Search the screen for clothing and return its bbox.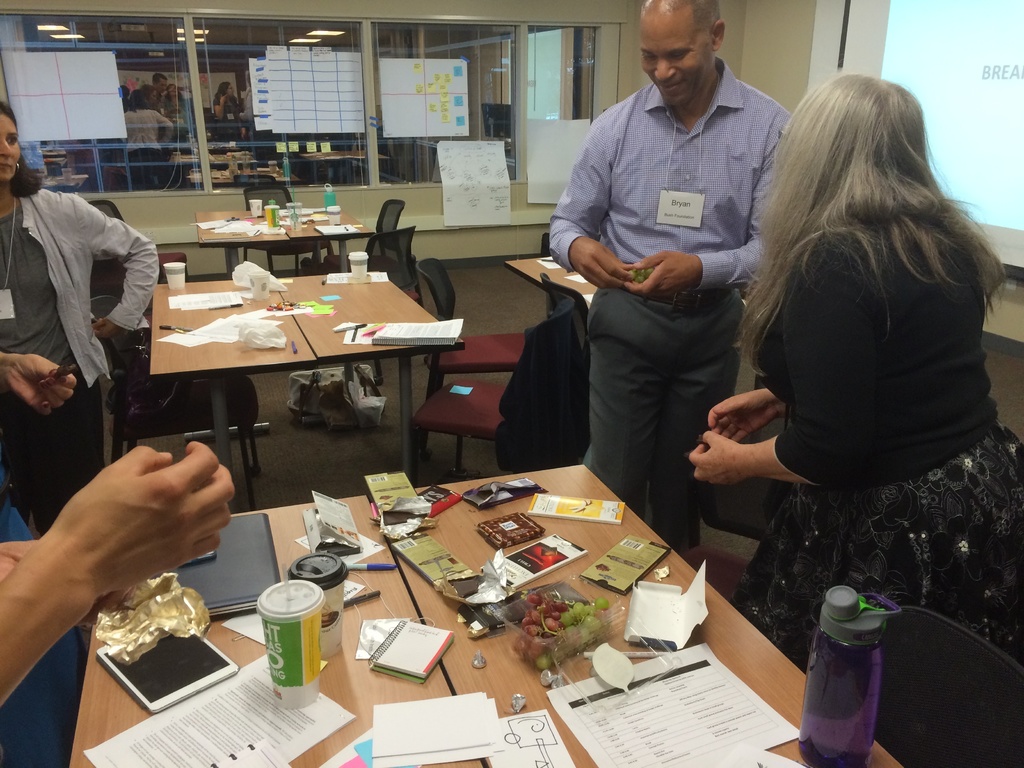
Found: l=525, t=43, r=812, b=568.
